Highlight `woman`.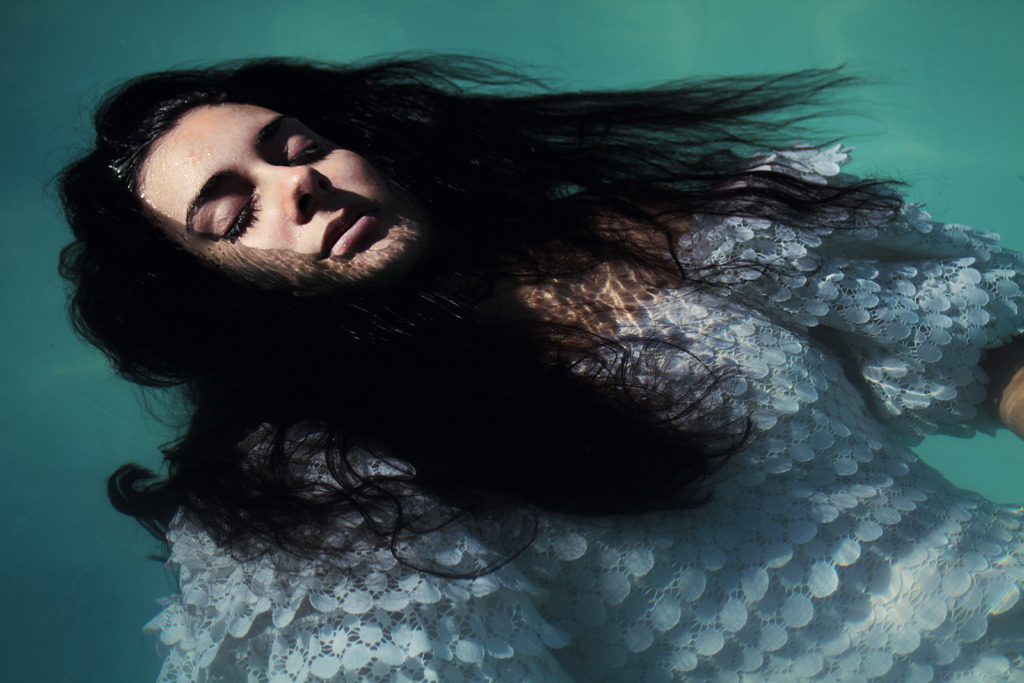
Highlighted region: (35, 0, 1023, 682).
